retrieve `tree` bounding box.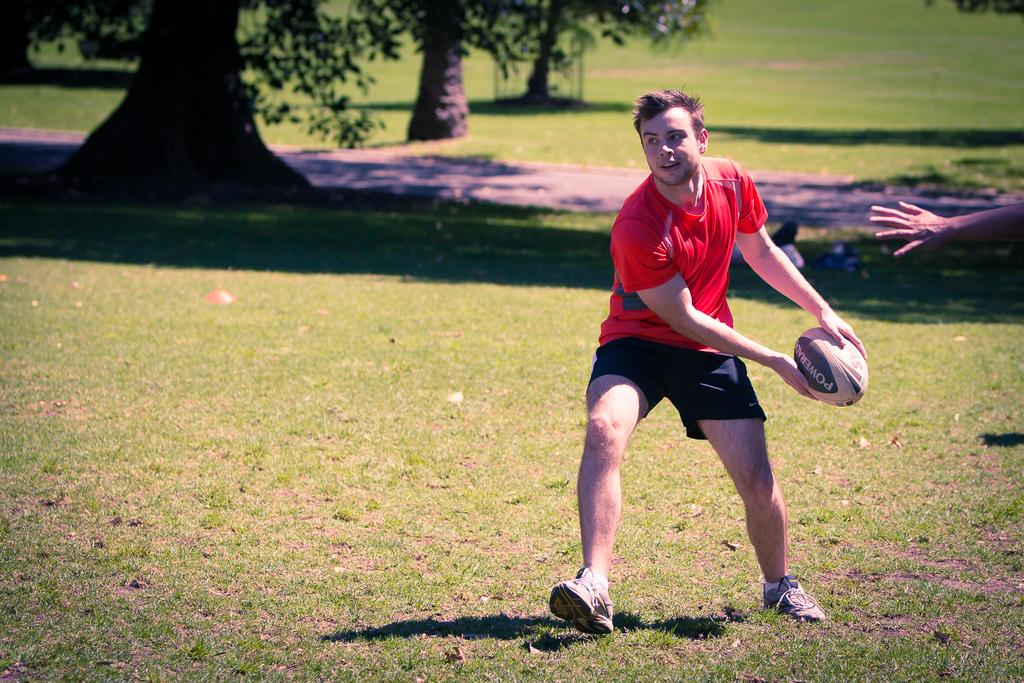
Bounding box: x1=477, y1=8, x2=575, y2=108.
